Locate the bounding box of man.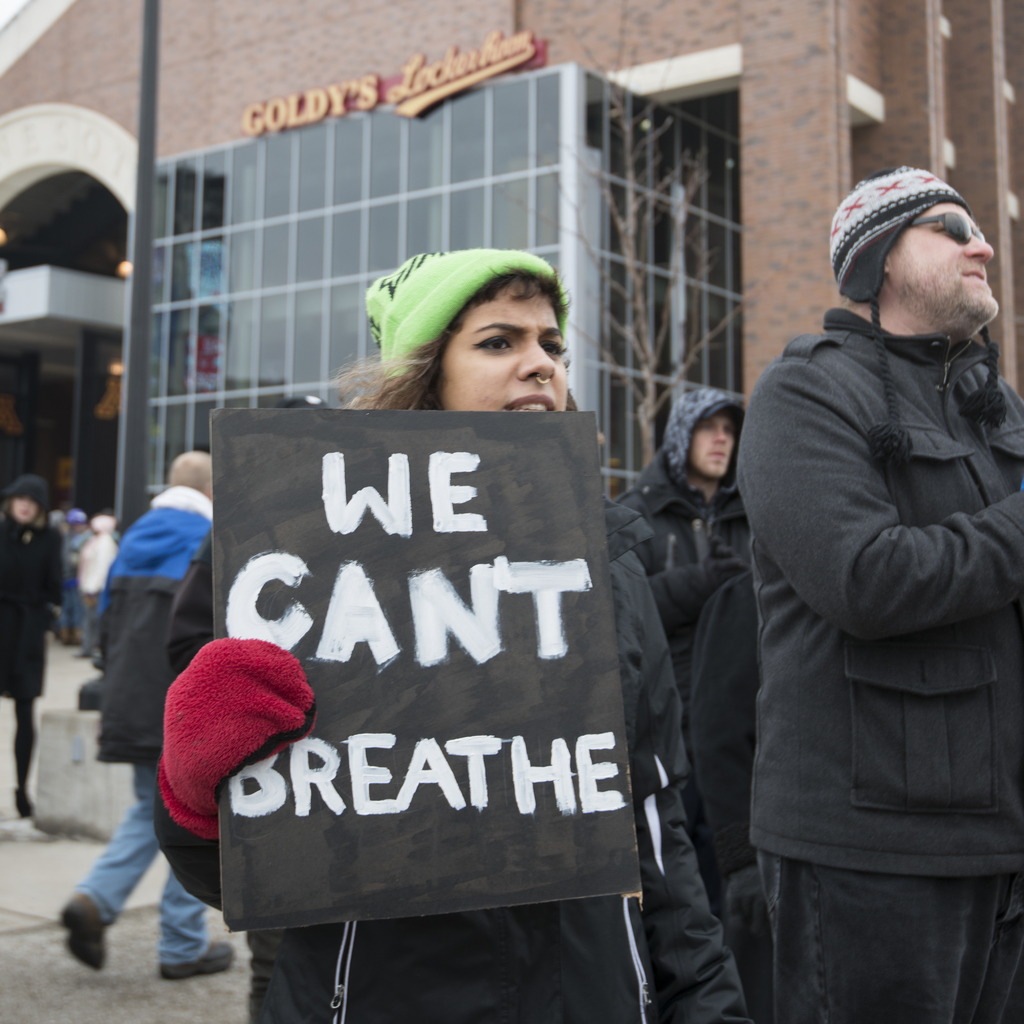
Bounding box: x1=616 y1=391 x2=756 y2=1023.
